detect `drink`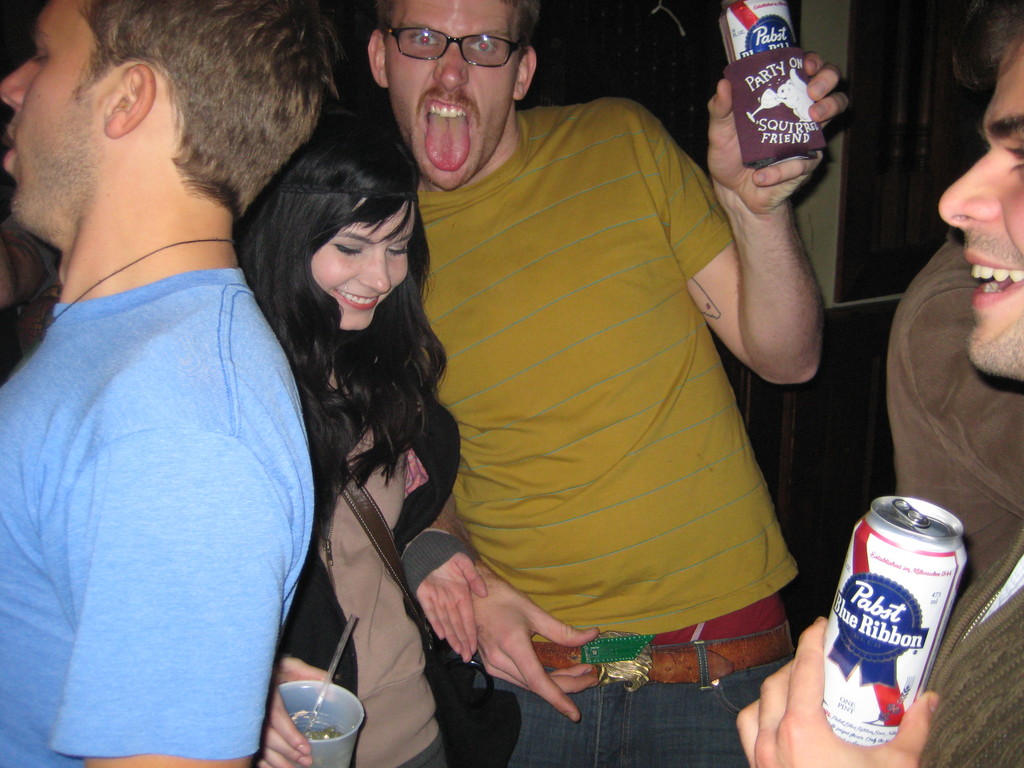
[297,729,350,767]
